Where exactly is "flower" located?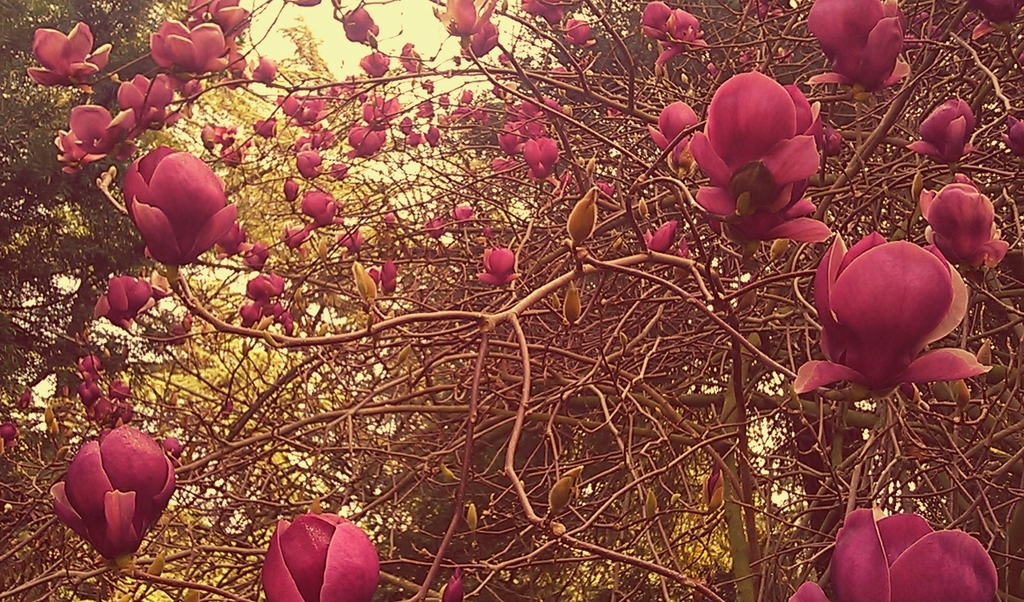
Its bounding box is 424/0/496/62.
